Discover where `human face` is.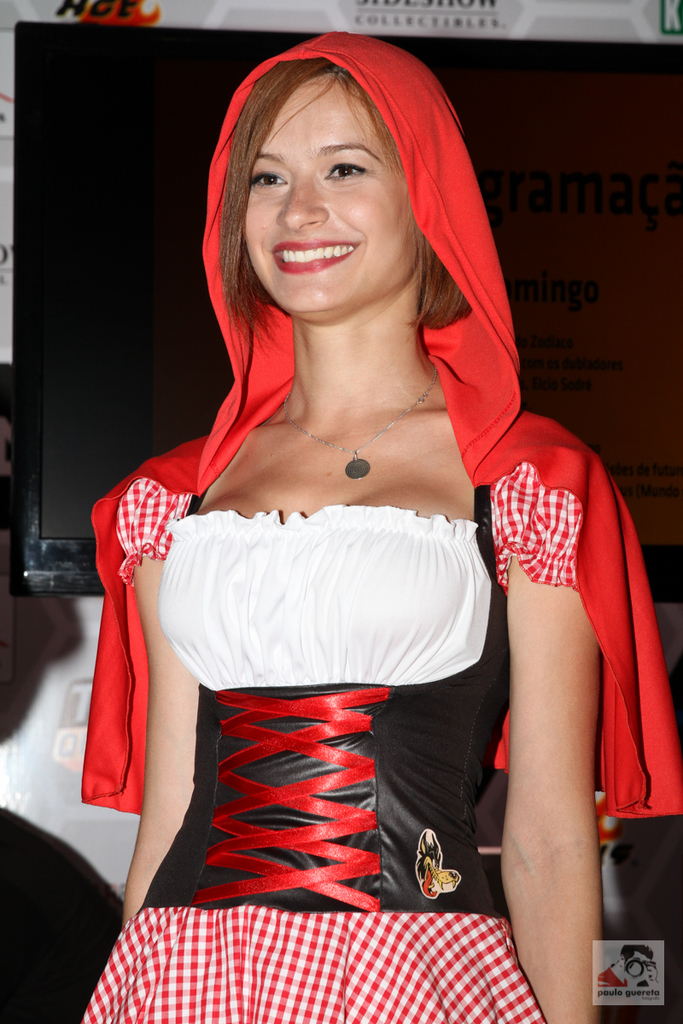
Discovered at [left=242, top=78, right=420, bottom=306].
